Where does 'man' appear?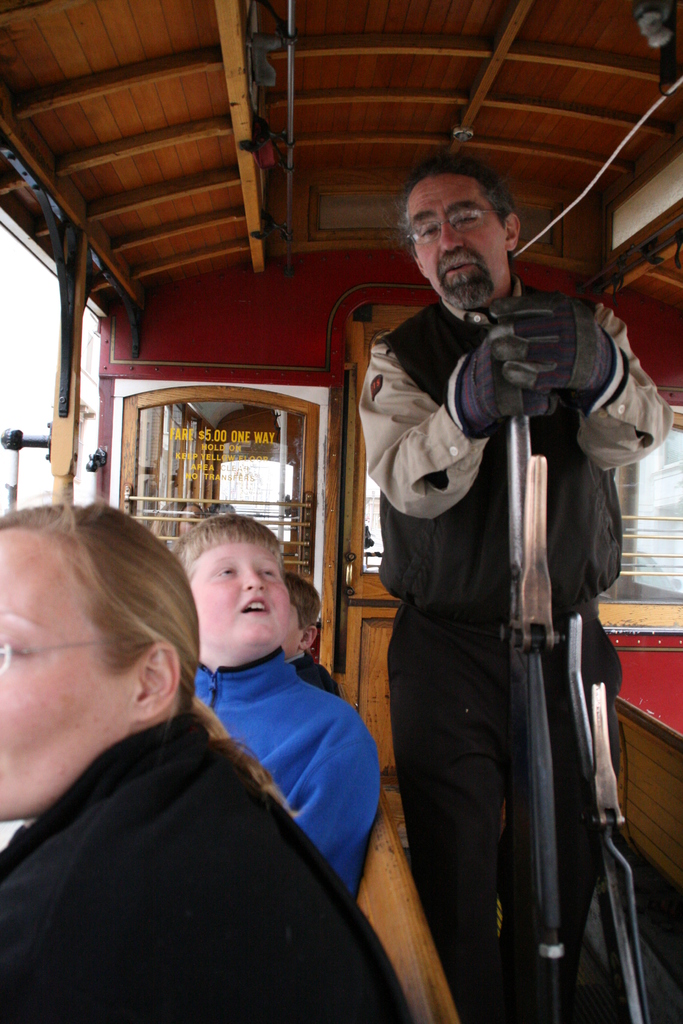
Appears at BBox(349, 88, 659, 1023).
